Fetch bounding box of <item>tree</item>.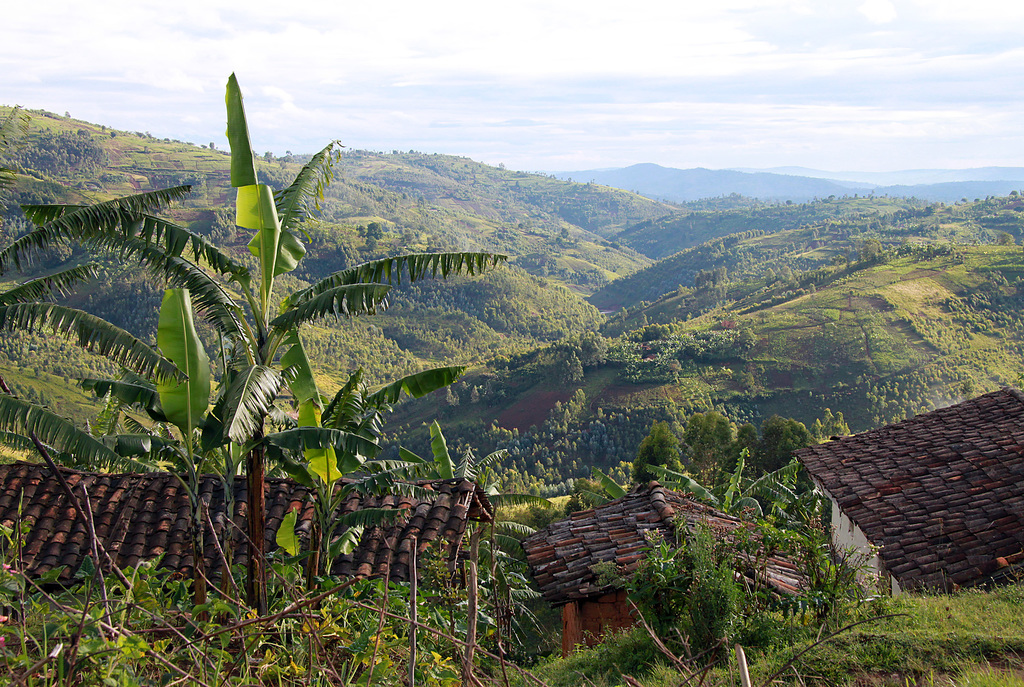
Bbox: {"x1": 330, "y1": 146, "x2": 375, "y2": 158}.
